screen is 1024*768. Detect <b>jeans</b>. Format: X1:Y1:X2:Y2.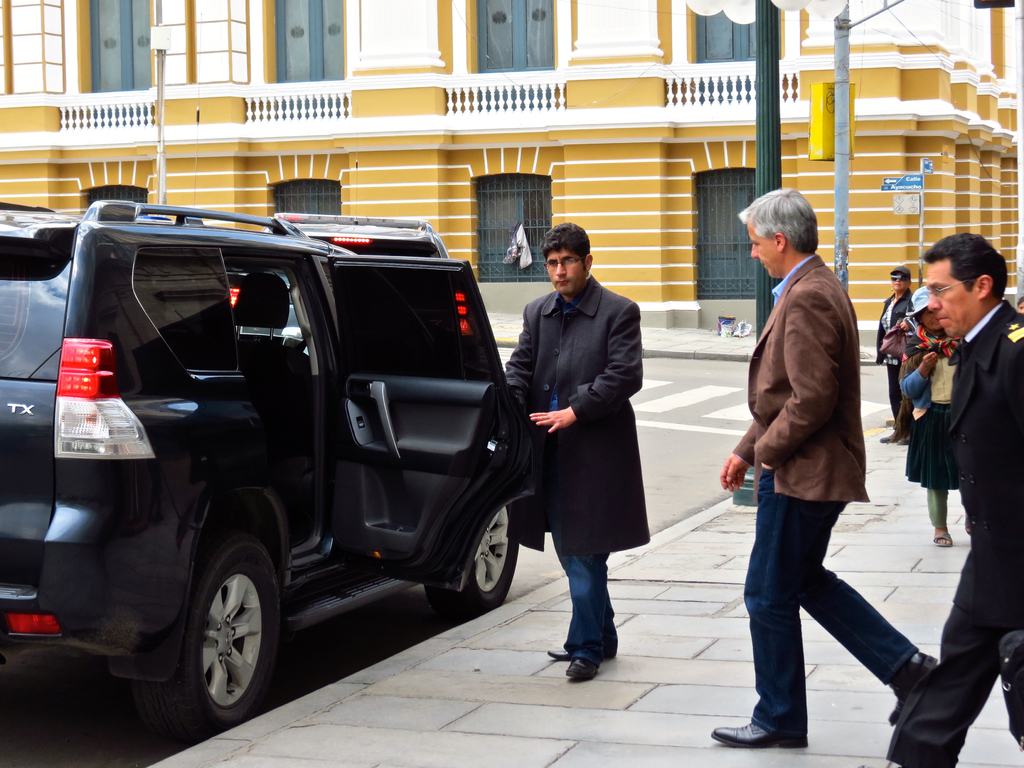
746:462:920:739.
